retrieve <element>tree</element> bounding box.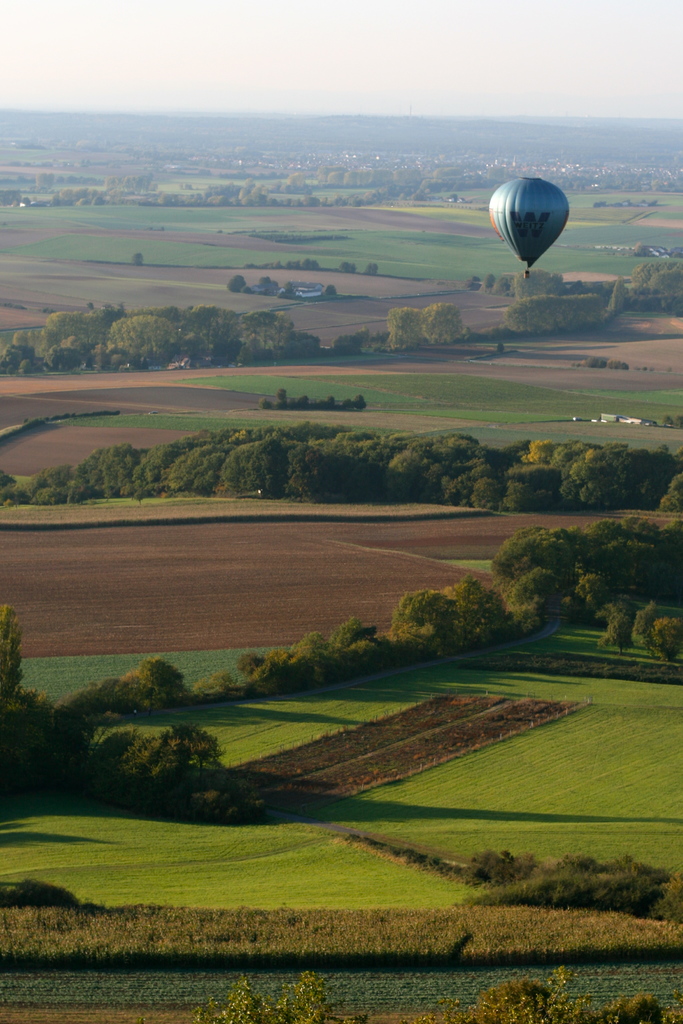
Bounding box: {"x1": 384, "y1": 303, "x2": 420, "y2": 352}.
